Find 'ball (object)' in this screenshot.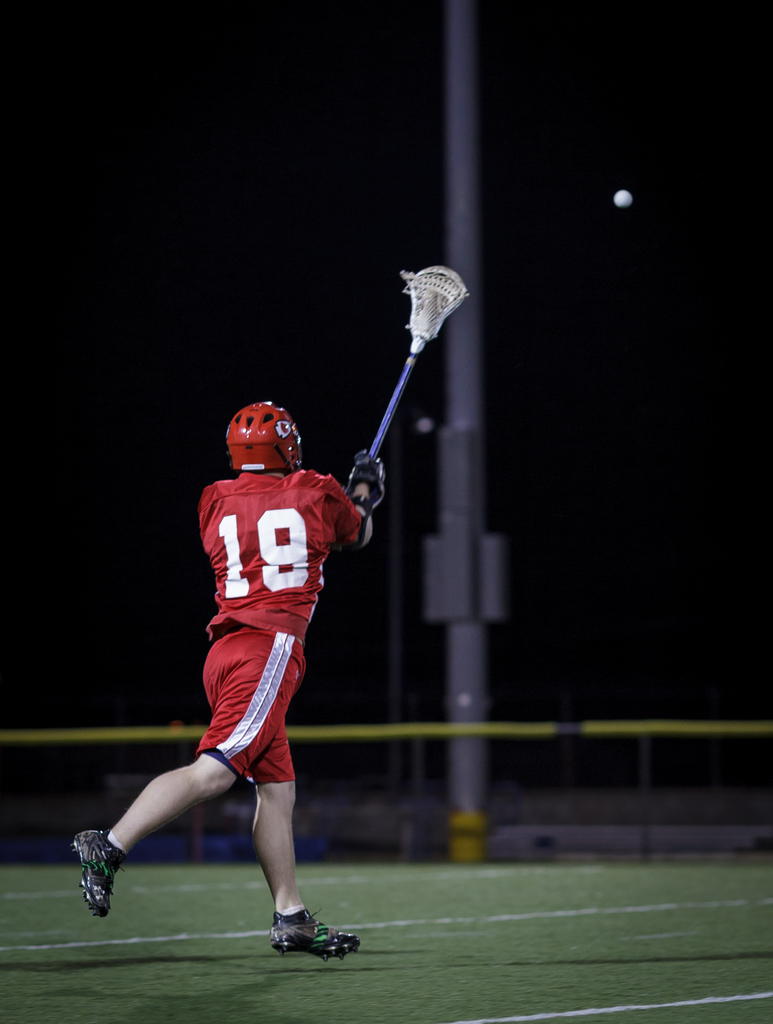
The bounding box for 'ball (object)' is <region>612, 189, 634, 205</region>.
